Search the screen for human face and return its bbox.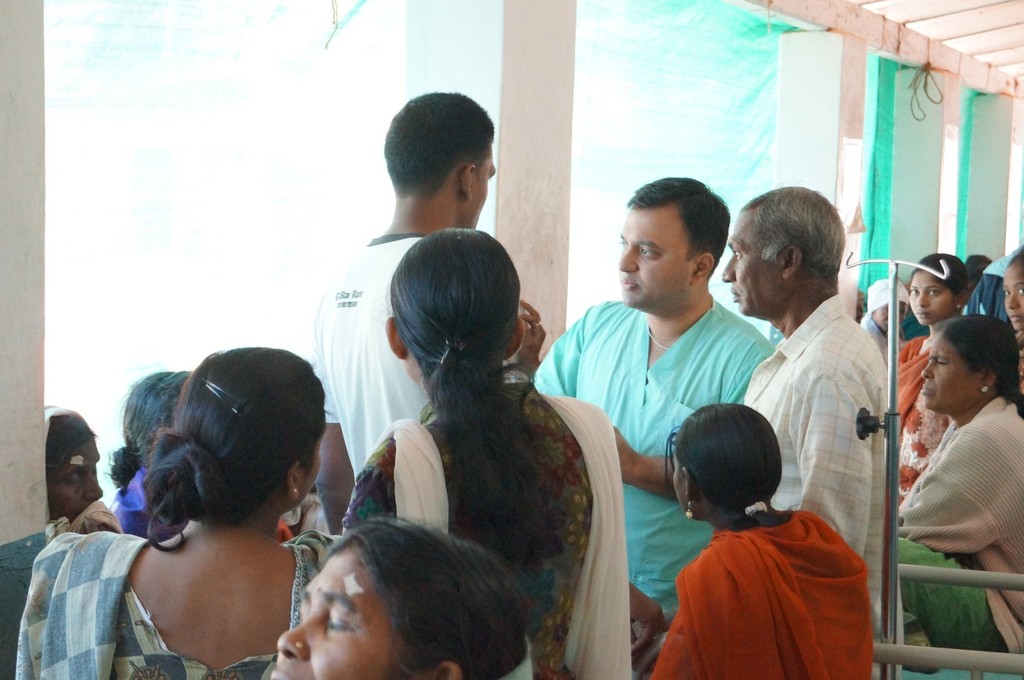
Found: crop(673, 442, 687, 516).
